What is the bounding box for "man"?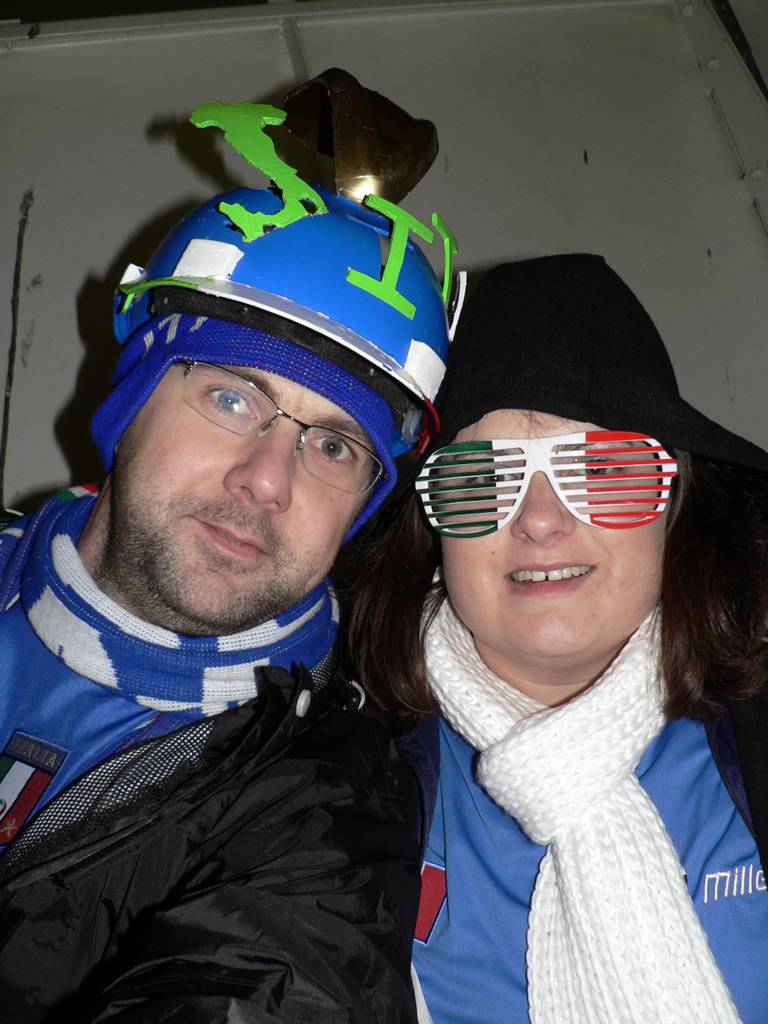
0,142,447,1023.
